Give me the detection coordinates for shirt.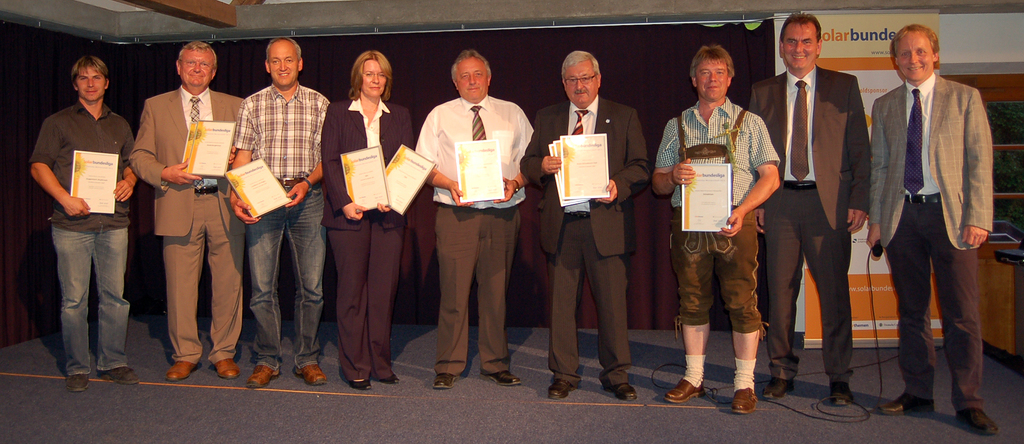
<box>33,99,136,230</box>.
